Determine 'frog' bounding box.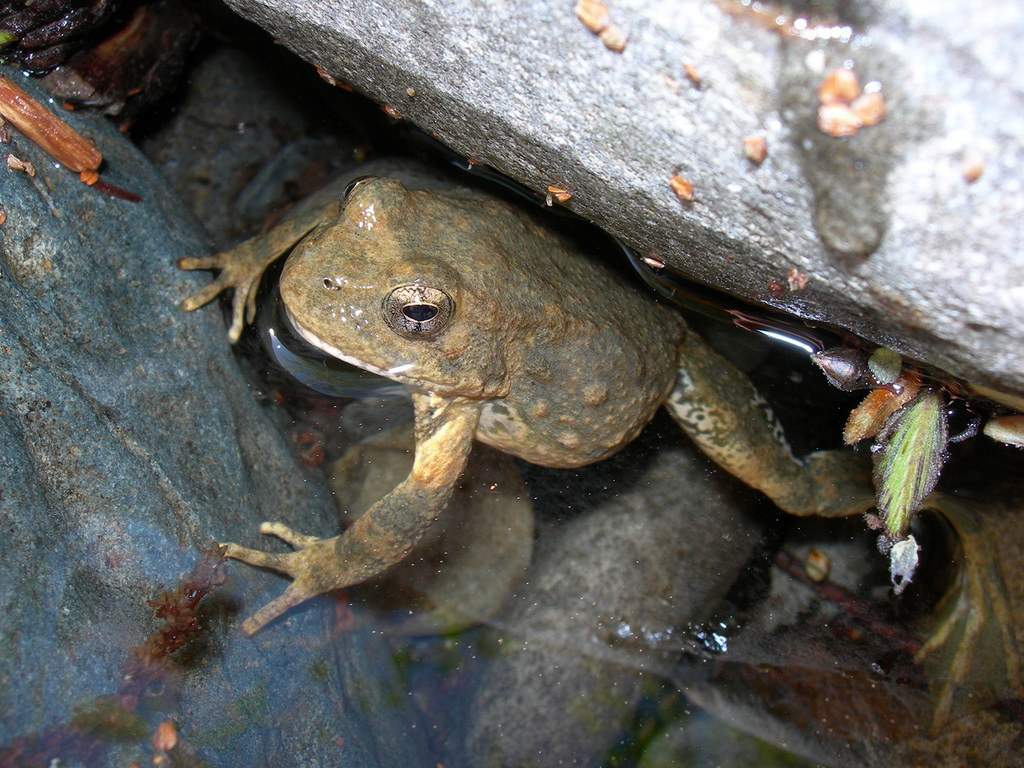
Determined: (177, 158, 1023, 744).
